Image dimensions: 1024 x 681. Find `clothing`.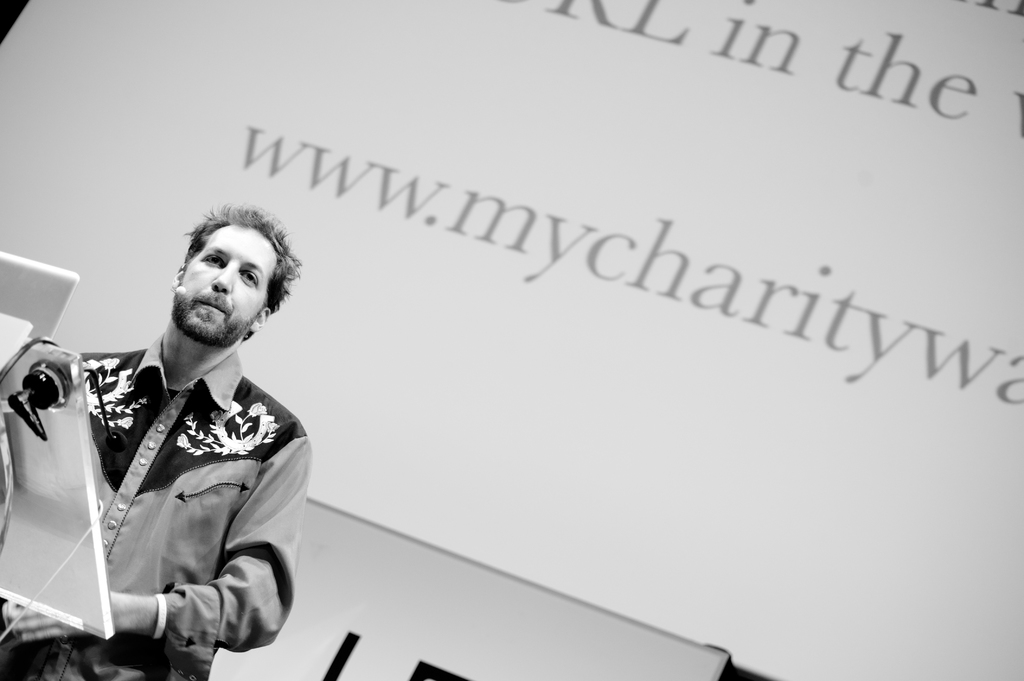
box(29, 288, 311, 679).
